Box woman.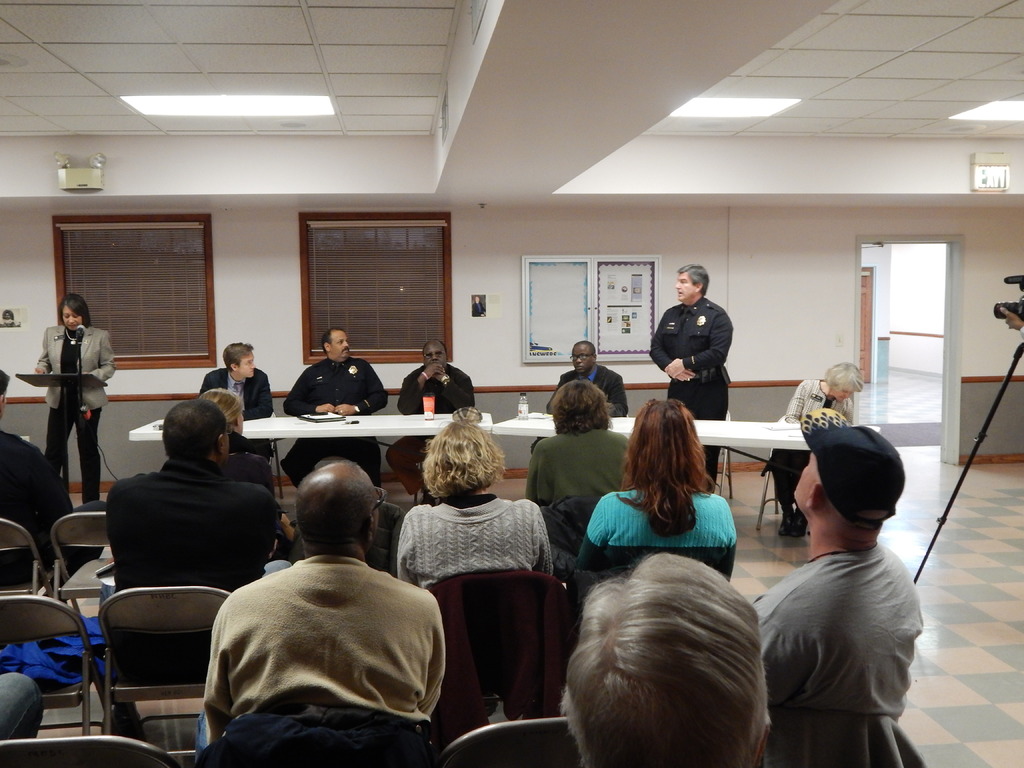
locate(395, 422, 558, 590).
